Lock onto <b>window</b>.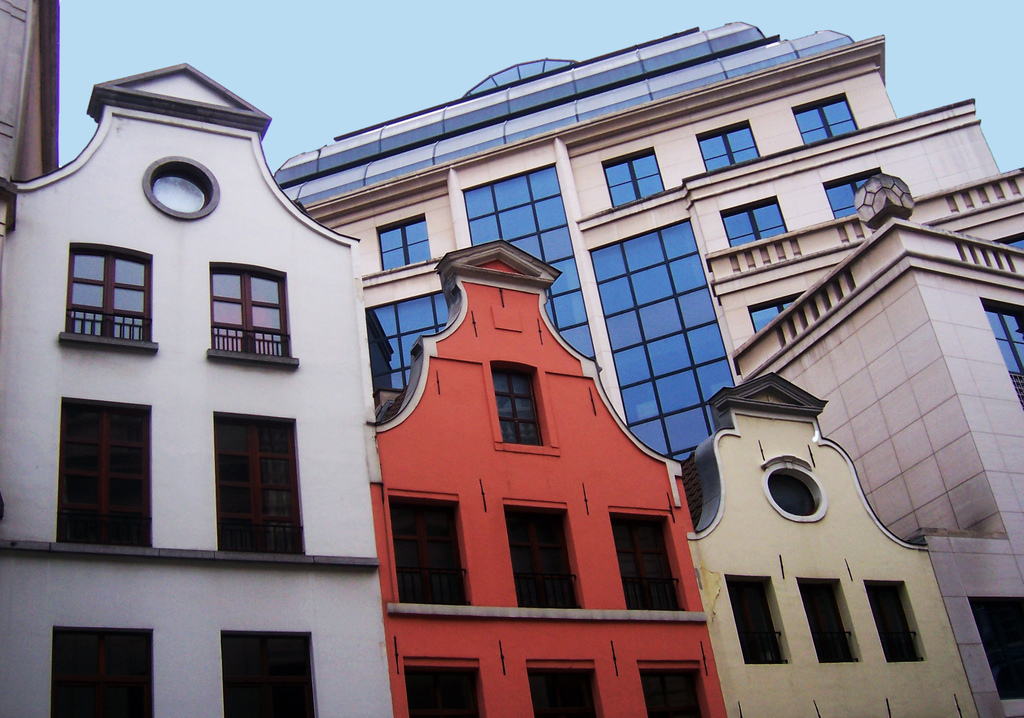
Locked: <box>376,220,426,267</box>.
